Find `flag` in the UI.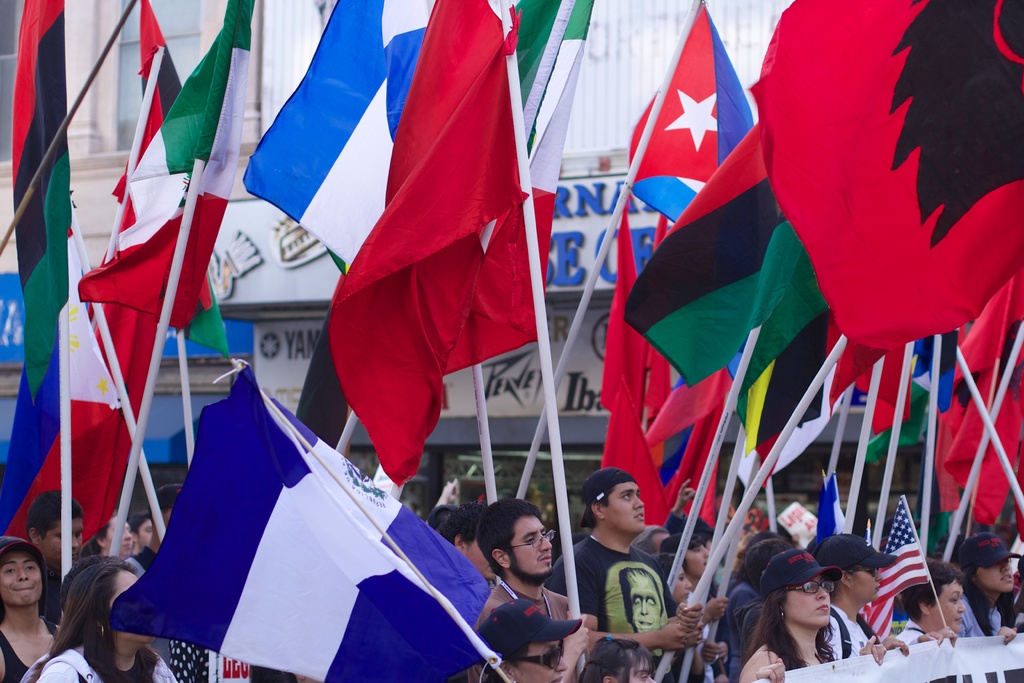
UI element at pyautogui.locateOnScreen(940, 364, 1023, 531).
